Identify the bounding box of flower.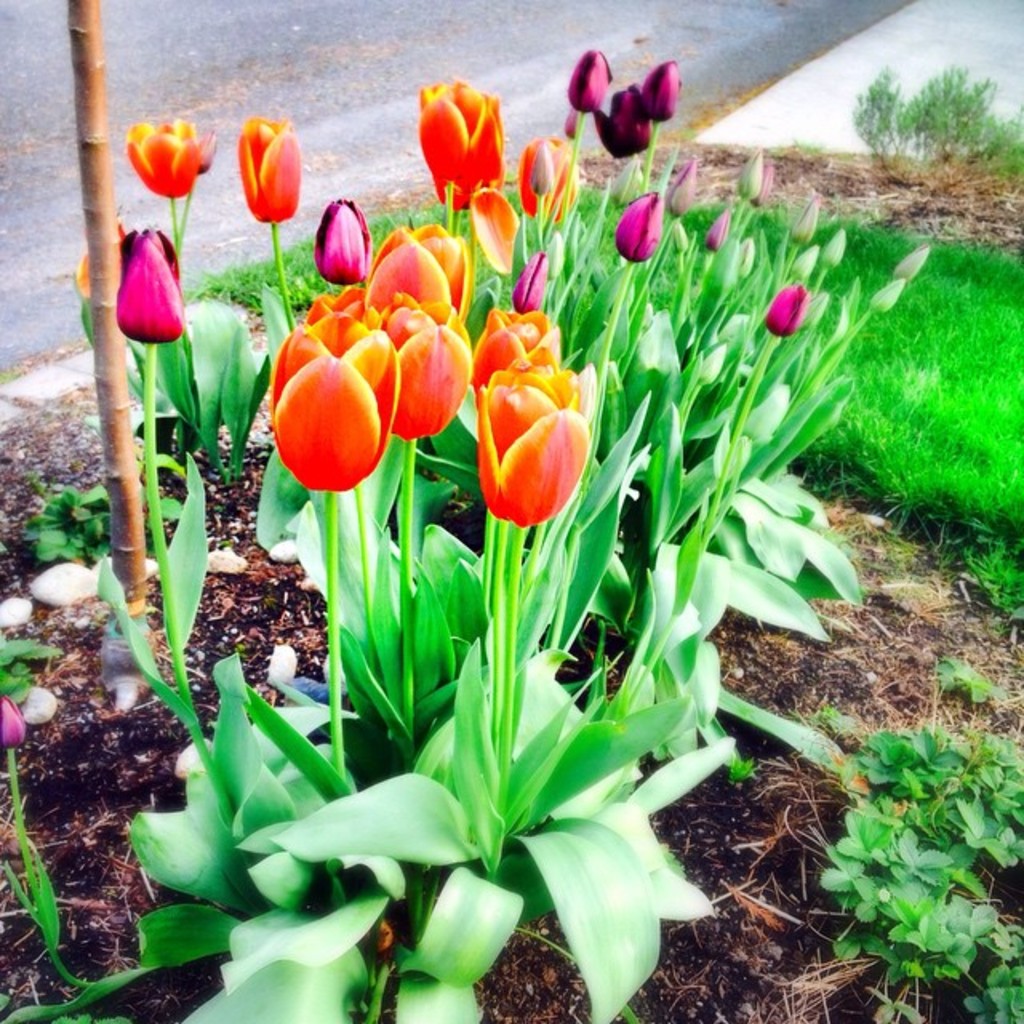
0/694/27/752.
